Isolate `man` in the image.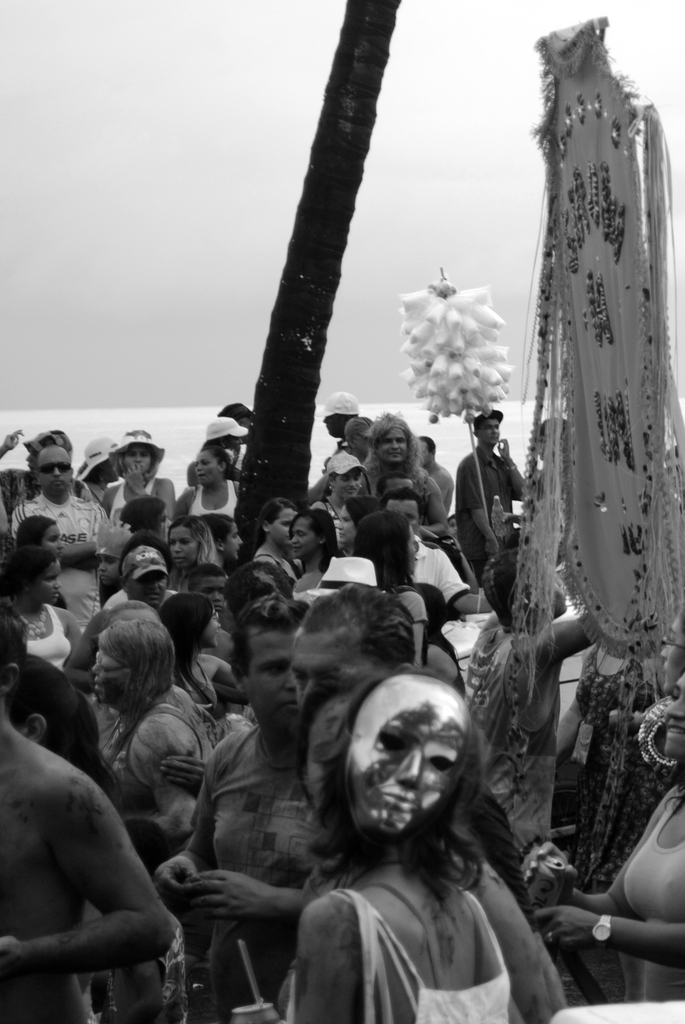
Isolated region: BBox(162, 461, 684, 874).
